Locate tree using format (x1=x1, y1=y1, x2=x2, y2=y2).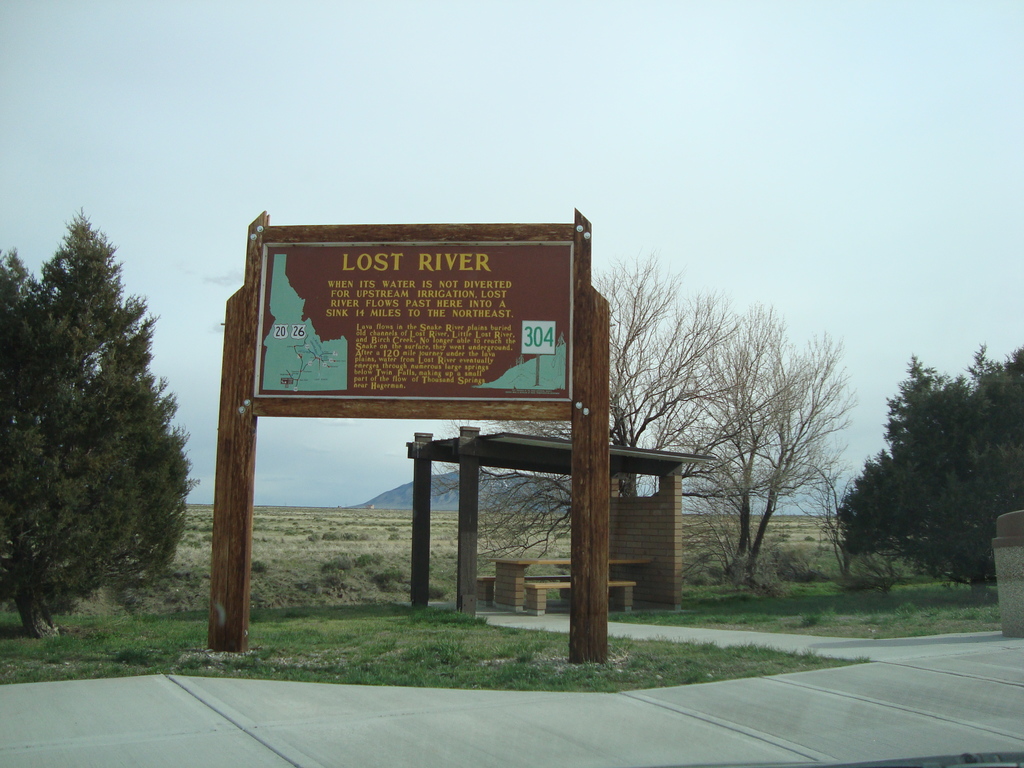
(x1=652, y1=294, x2=794, y2=566).
